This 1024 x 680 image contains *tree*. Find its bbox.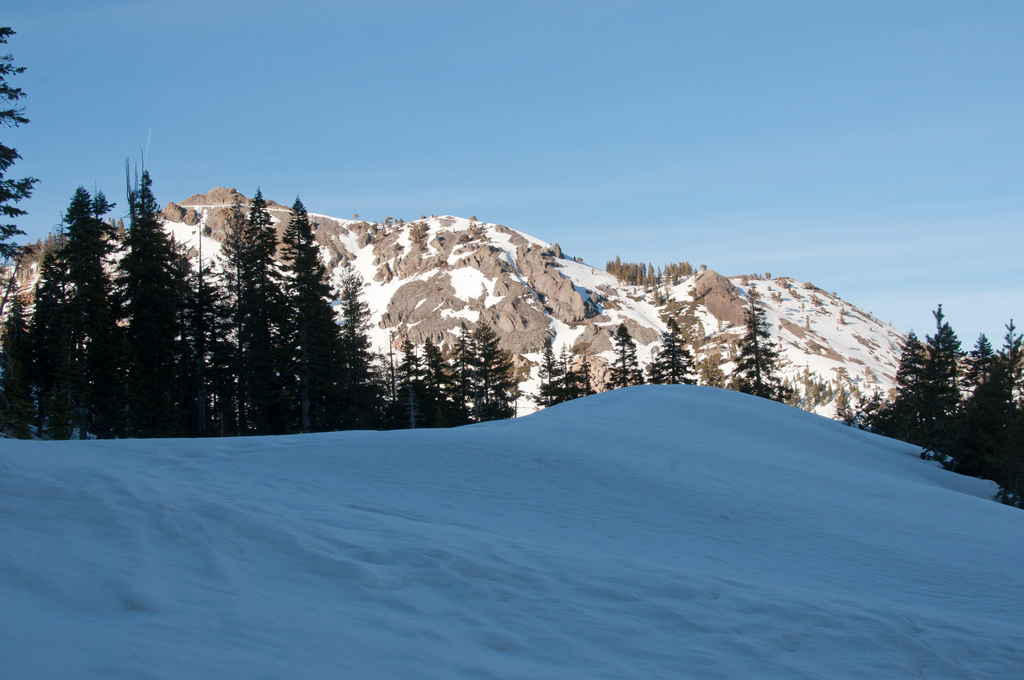
locate(0, 287, 34, 441).
